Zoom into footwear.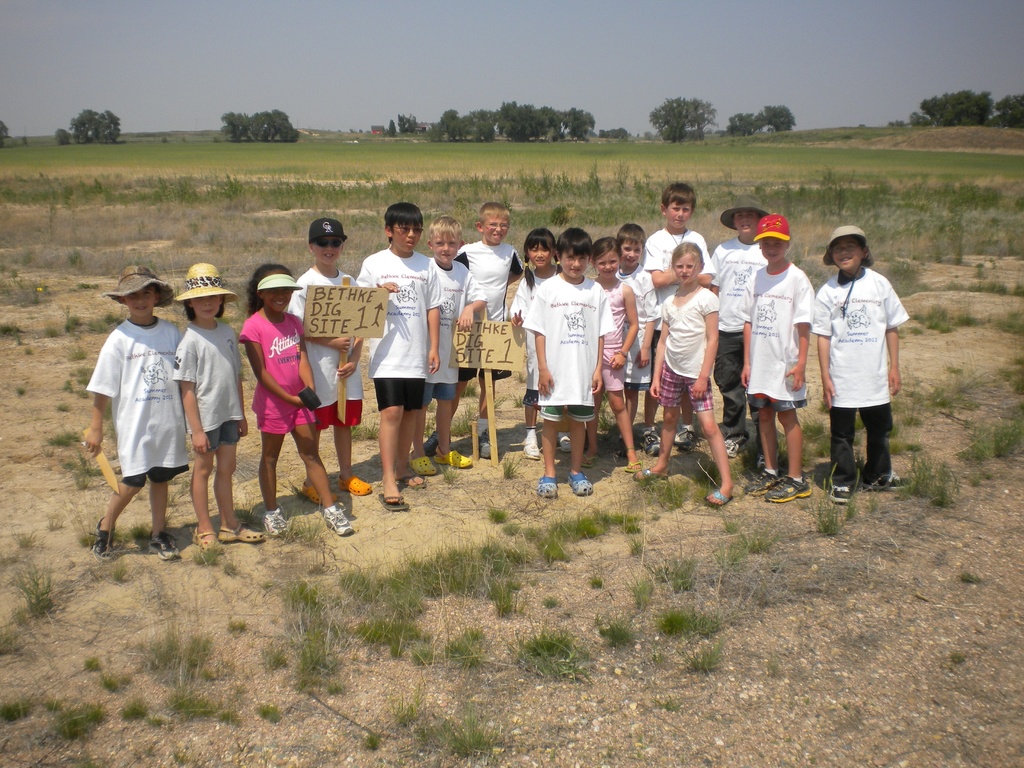
Zoom target: left=583, top=452, right=593, bottom=468.
